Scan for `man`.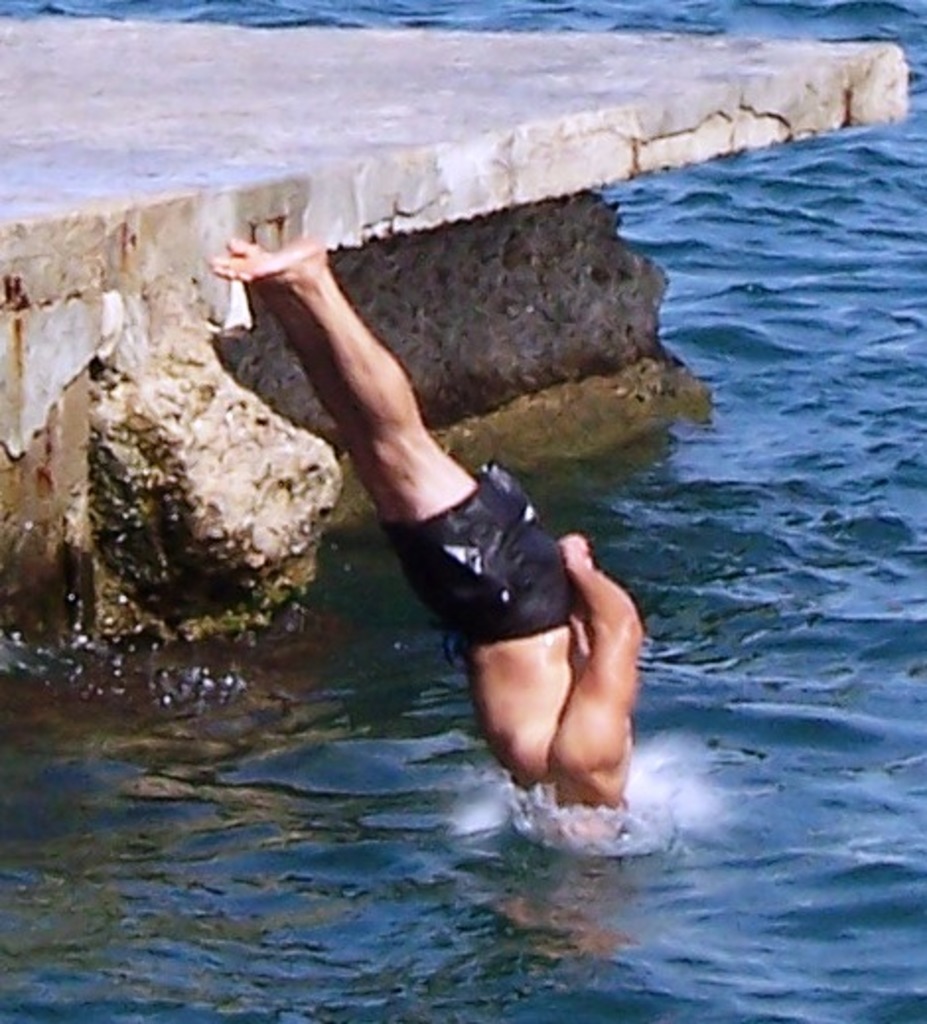
Scan result: crop(187, 128, 680, 892).
